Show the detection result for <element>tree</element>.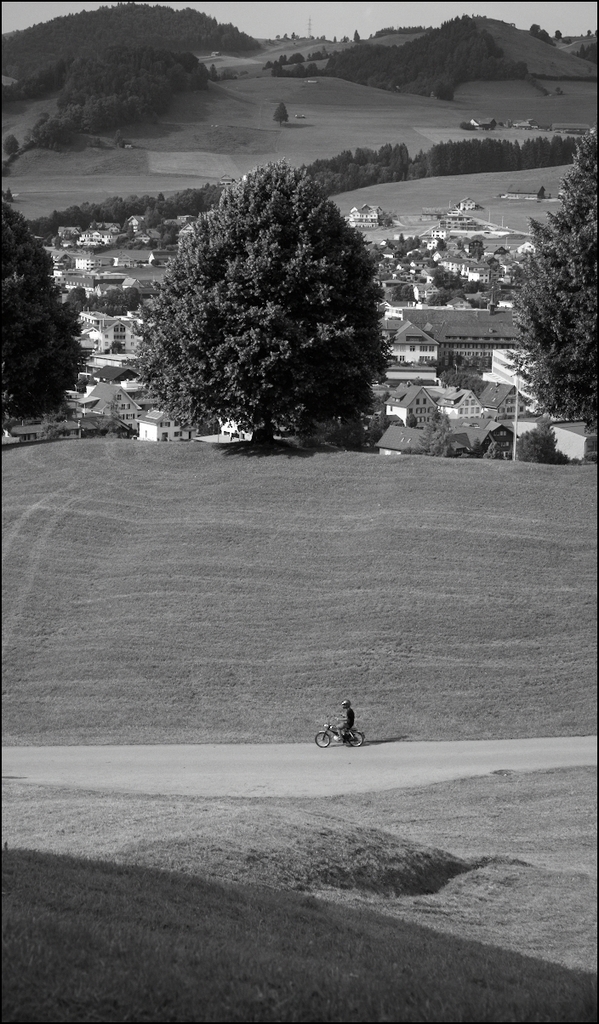
(left=405, top=407, right=419, bottom=430).
